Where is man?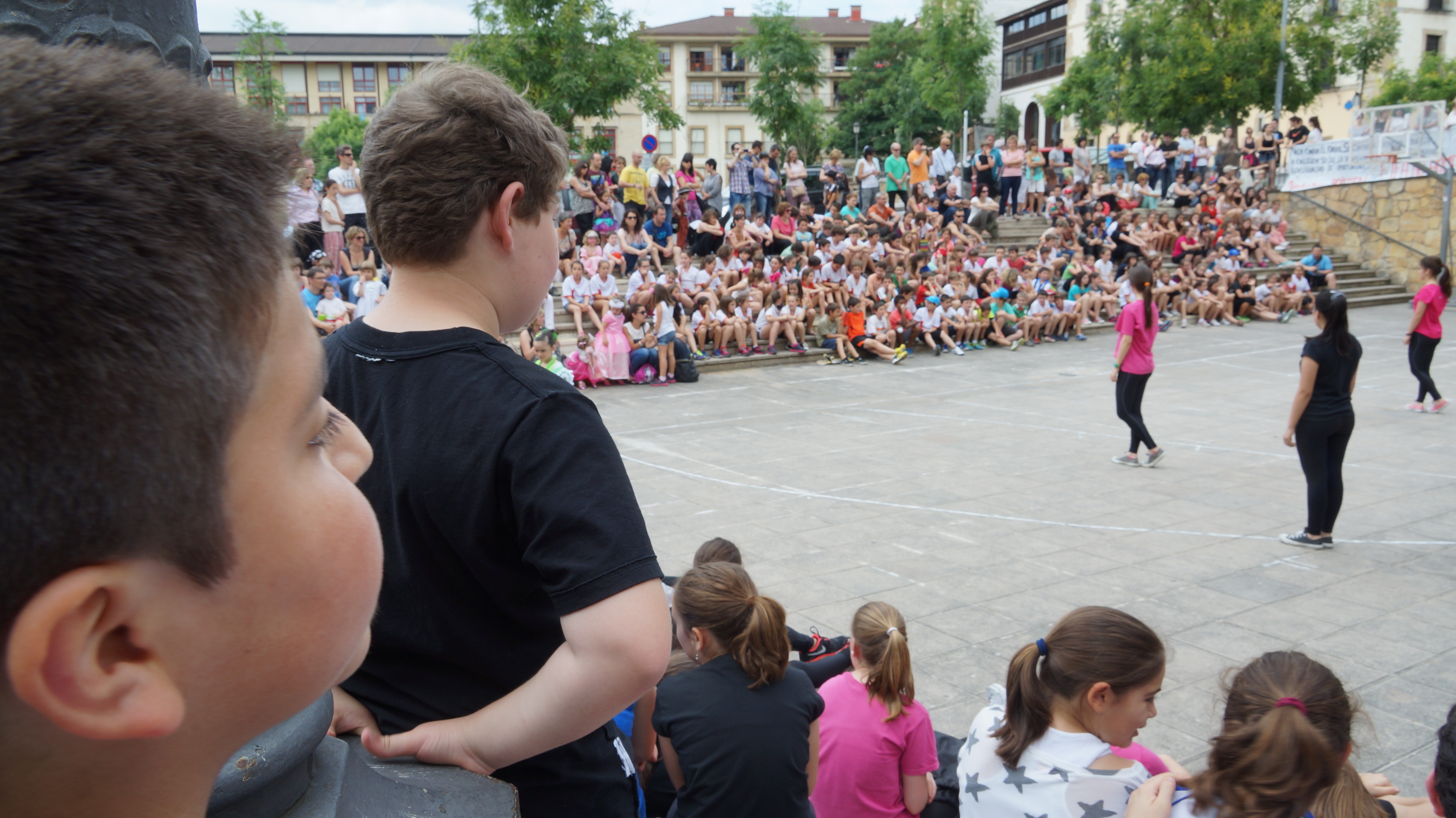
box(344, 37, 349, 55).
